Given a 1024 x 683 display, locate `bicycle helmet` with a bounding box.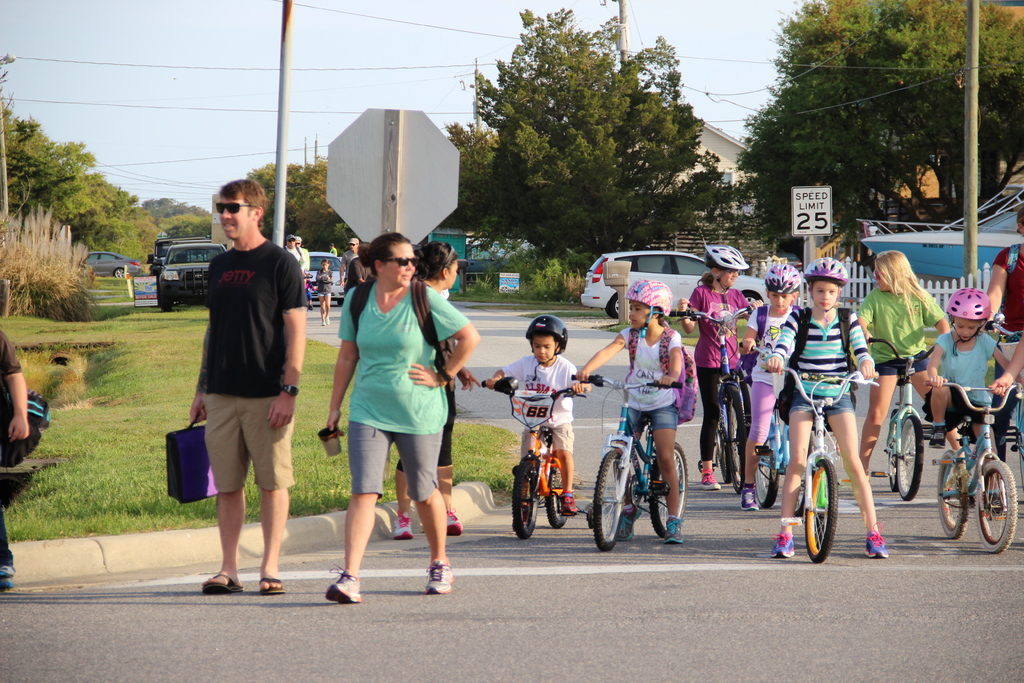
Located: box(797, 260, 853, 288).
